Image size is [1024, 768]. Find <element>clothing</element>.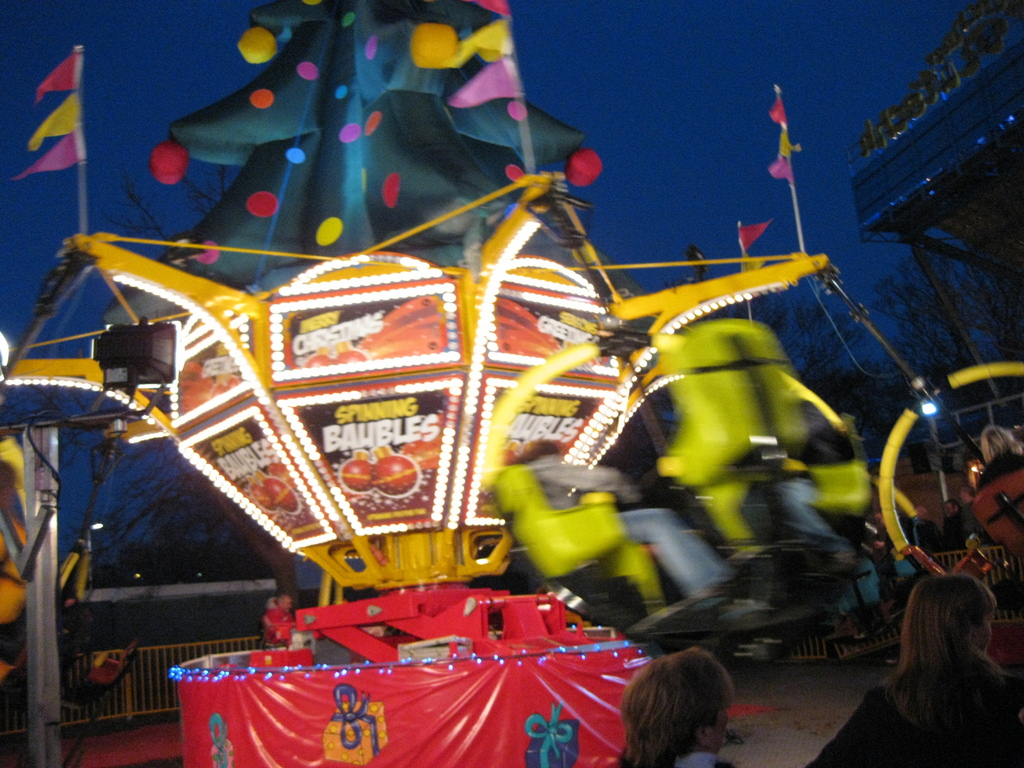
select_region(799, 651, 1023, 767).
